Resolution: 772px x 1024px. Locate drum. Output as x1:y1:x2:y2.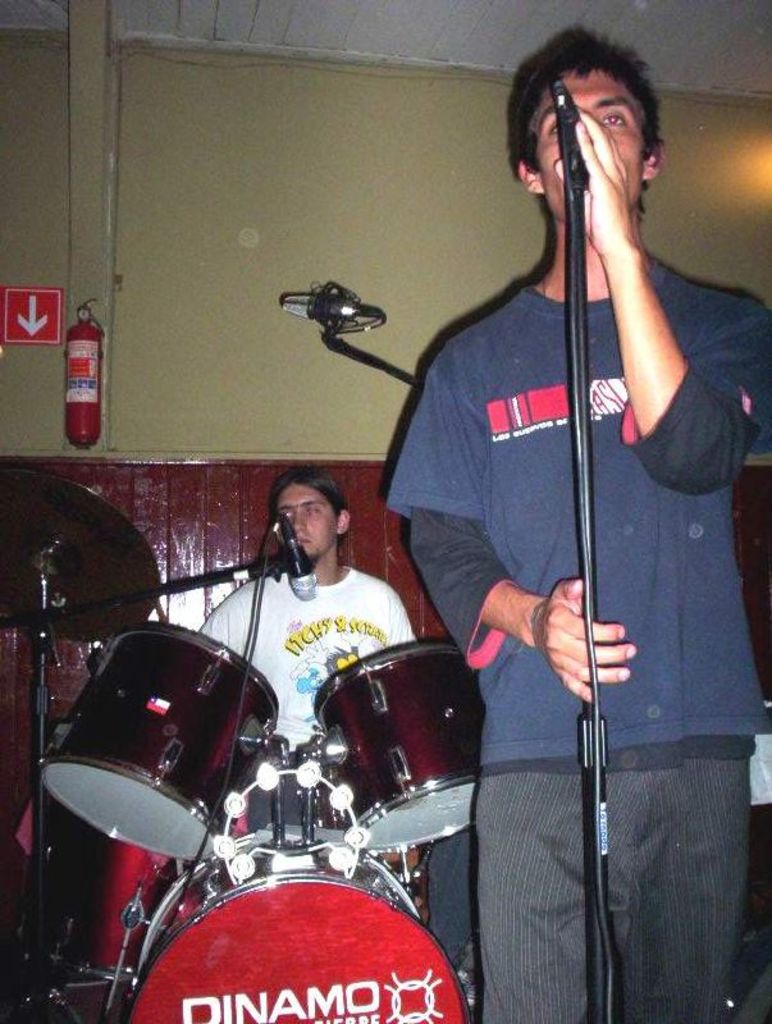
109:836:472:1023.
